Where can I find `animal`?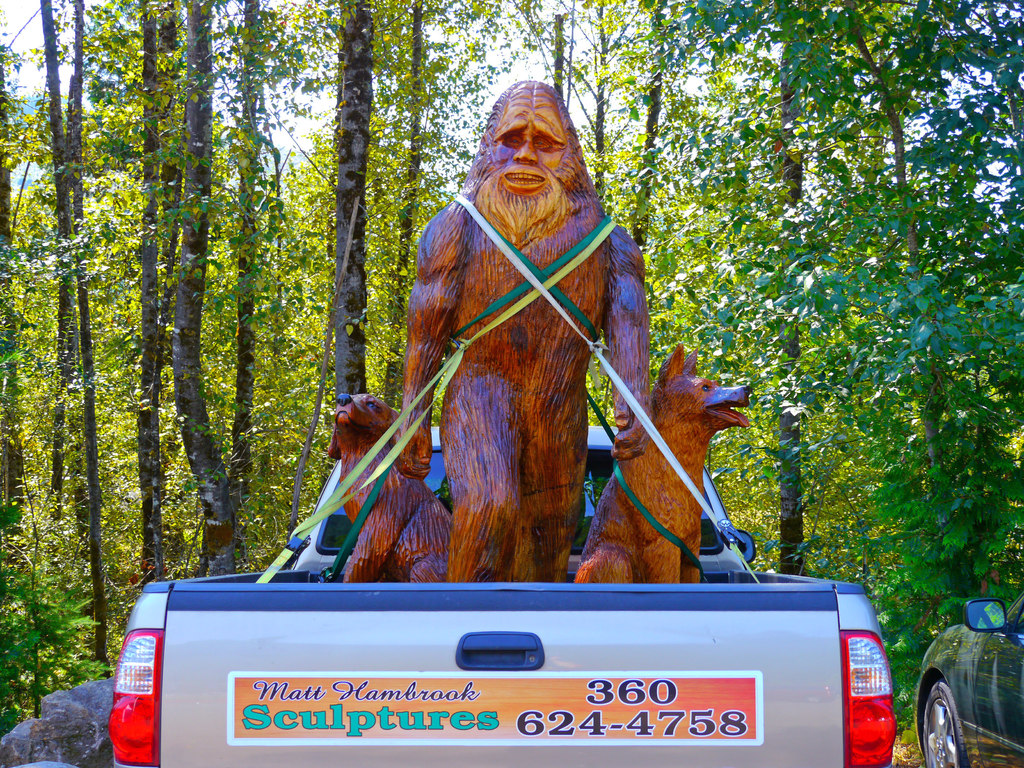
You can find it at 327,393,454,586.
